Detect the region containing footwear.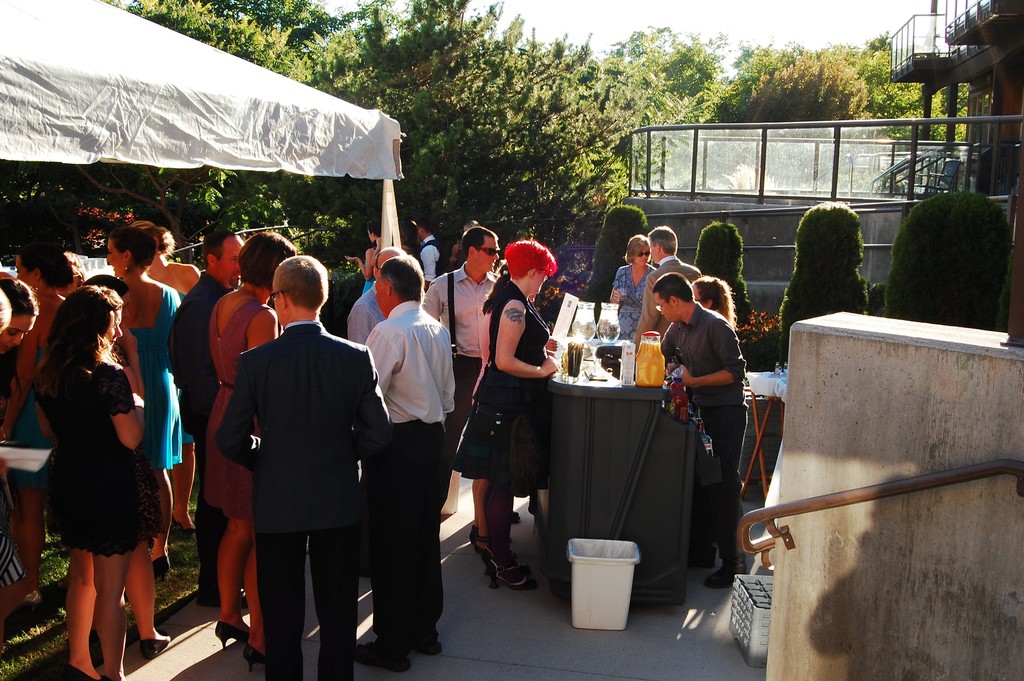
pyautogui.locateOnScreen(197, 585, 252, 611).
